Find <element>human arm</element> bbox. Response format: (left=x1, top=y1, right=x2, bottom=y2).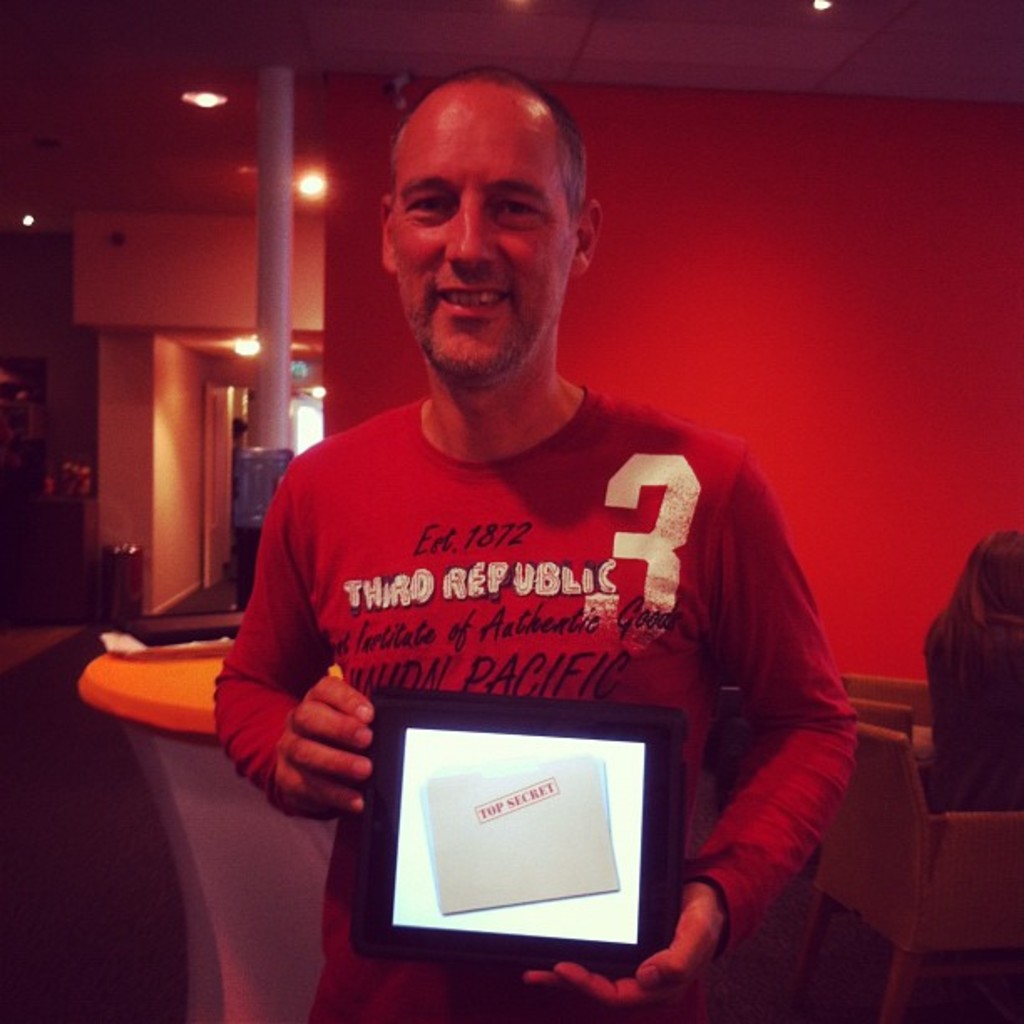
(left=206, top=479, right=376, bottom=827).
